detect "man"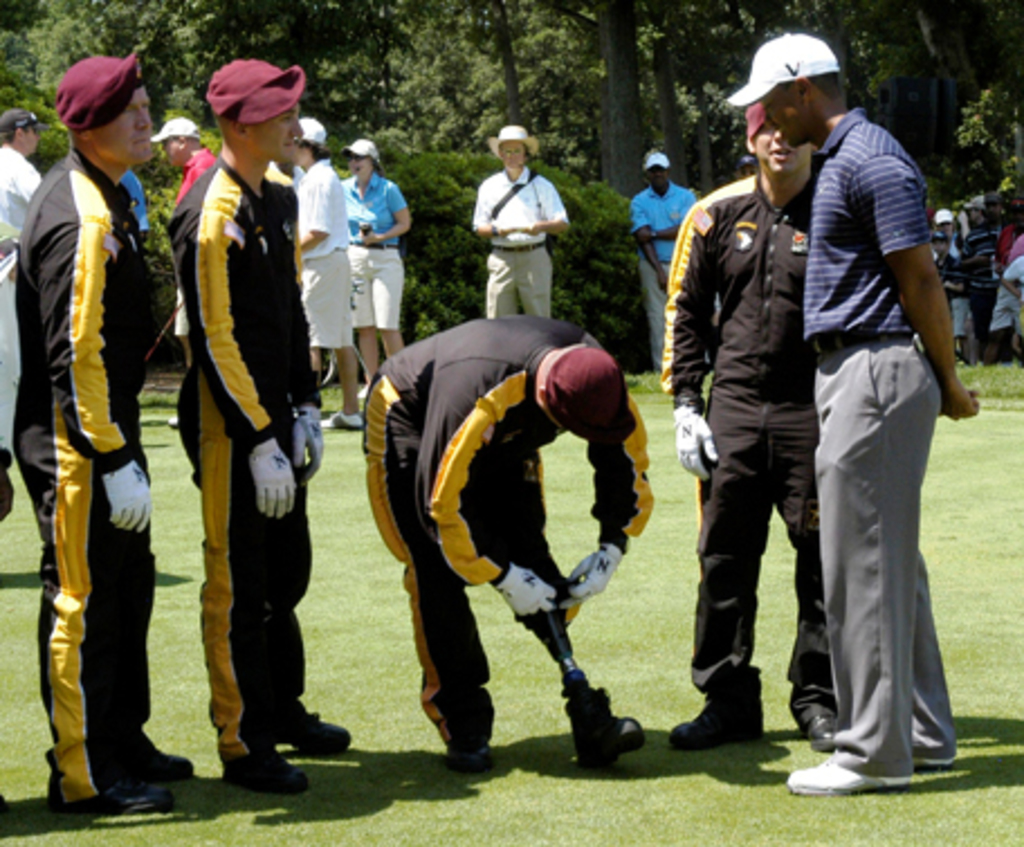
pyautogui.locateOnScreen(728, 27, 984, 782)
